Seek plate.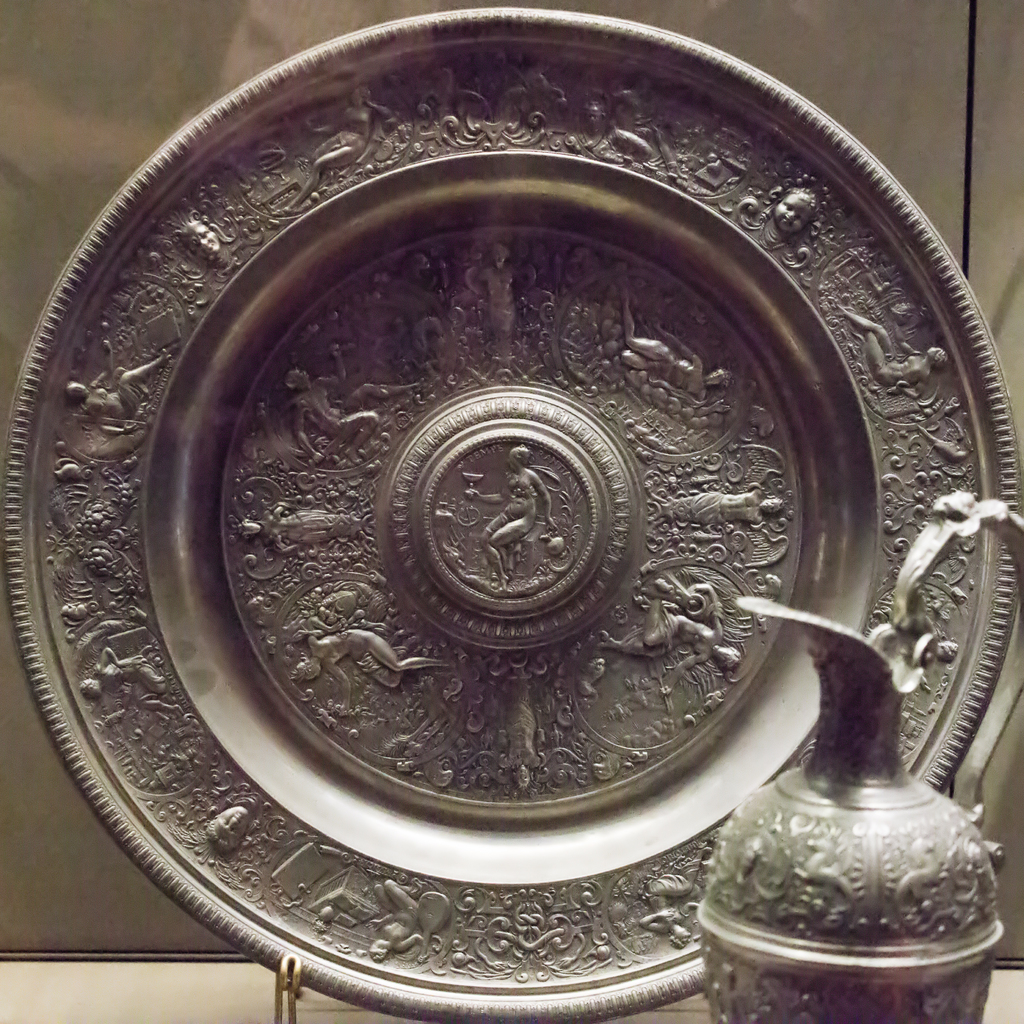
0, 9, 1021, 1023.
